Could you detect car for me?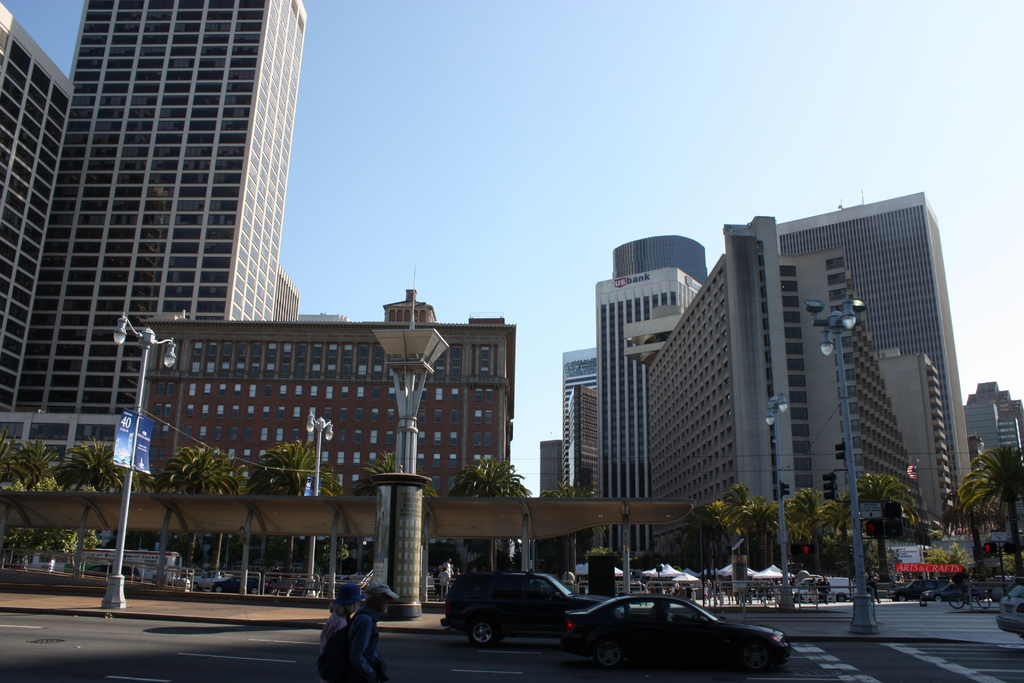
Detection result: [left=996, top=579, right=1023, bottom=641].
